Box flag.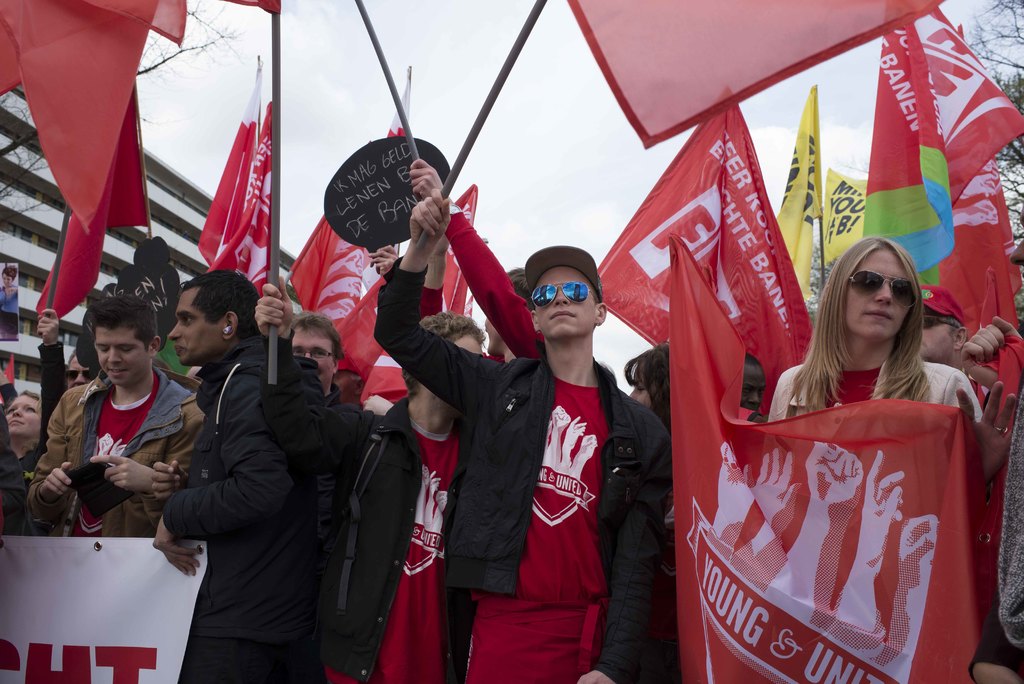
box=[568, 0, 942, 149].
